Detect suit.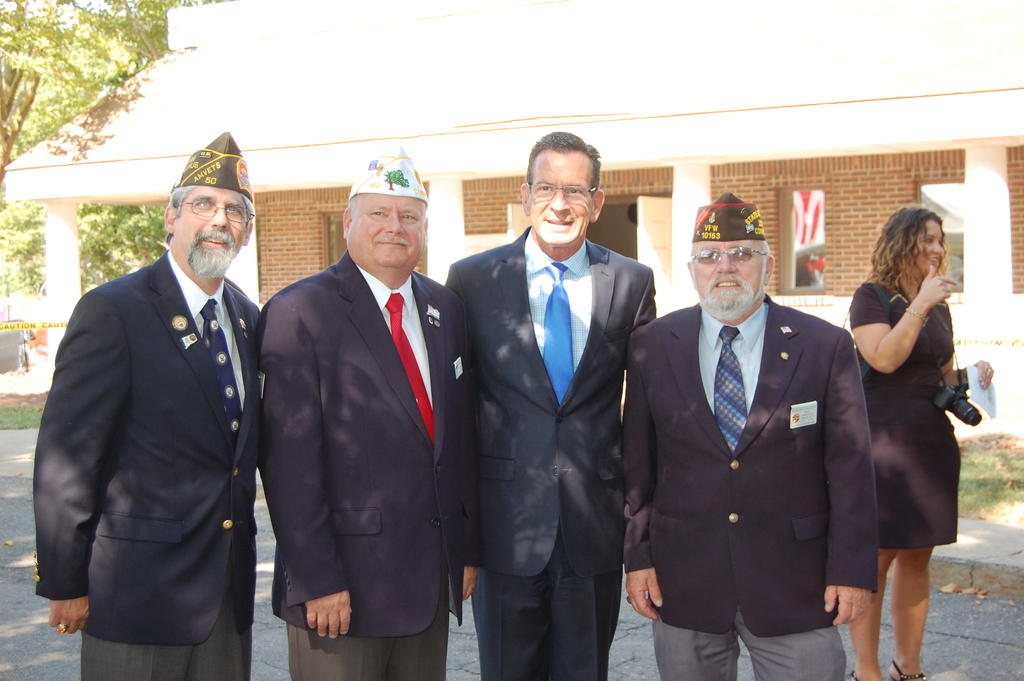
Detected at locate(618, 293, 877, 680).
